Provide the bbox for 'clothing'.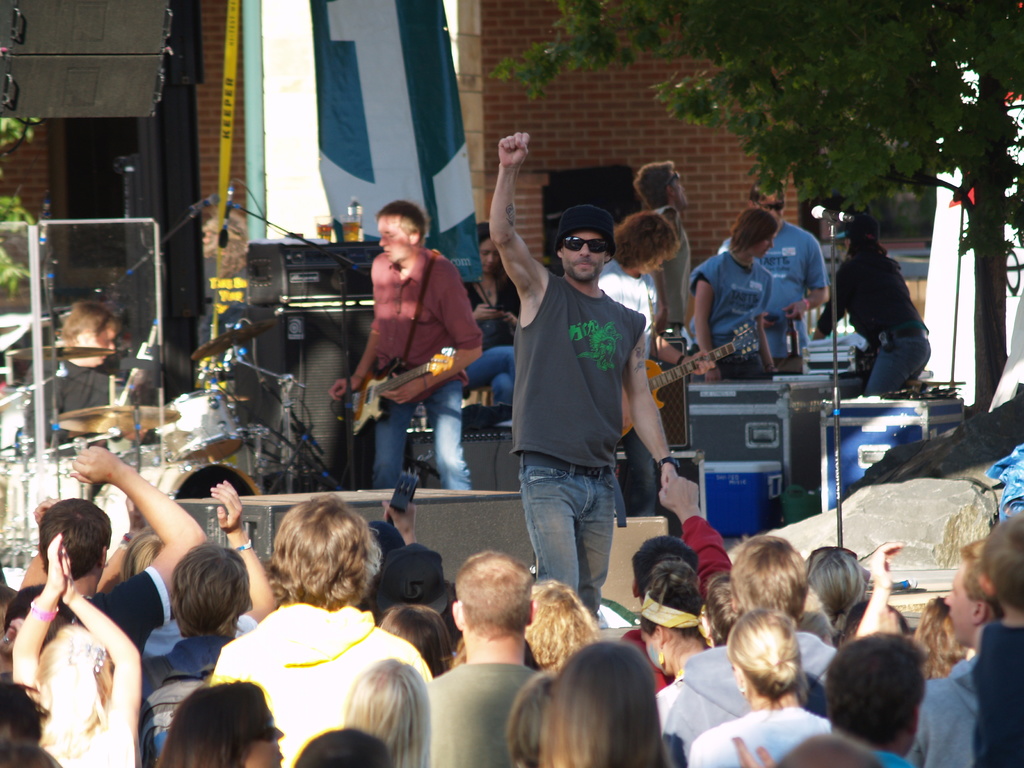
bbox=(420, 659, 547, 767).
